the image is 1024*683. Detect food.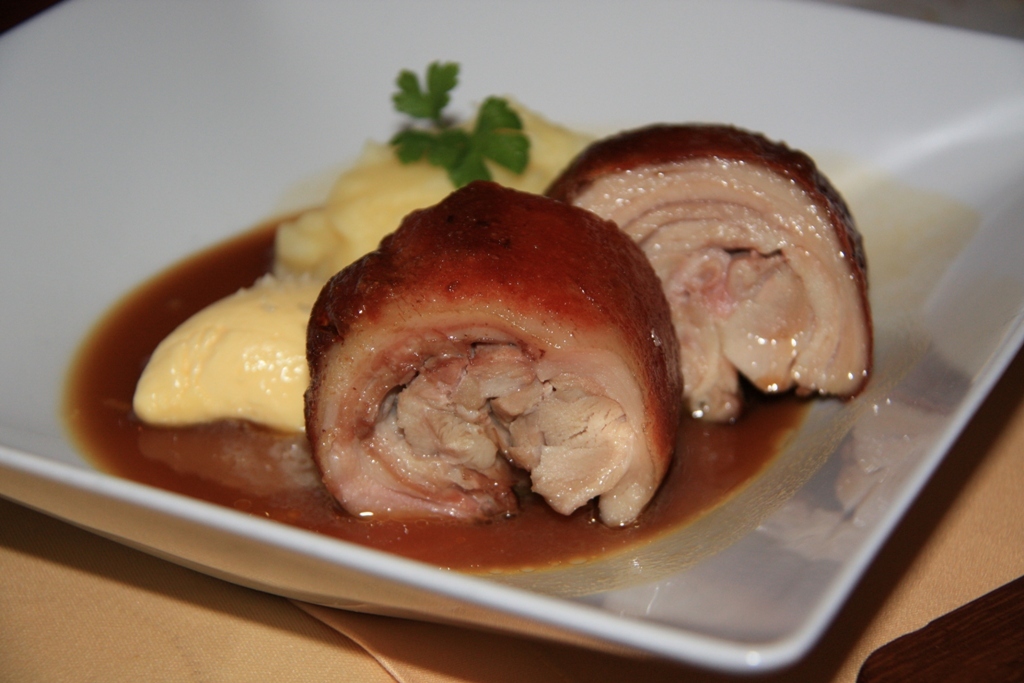
Detection: pyautogui.locateOnScreen(475, 98, 586, 190).
